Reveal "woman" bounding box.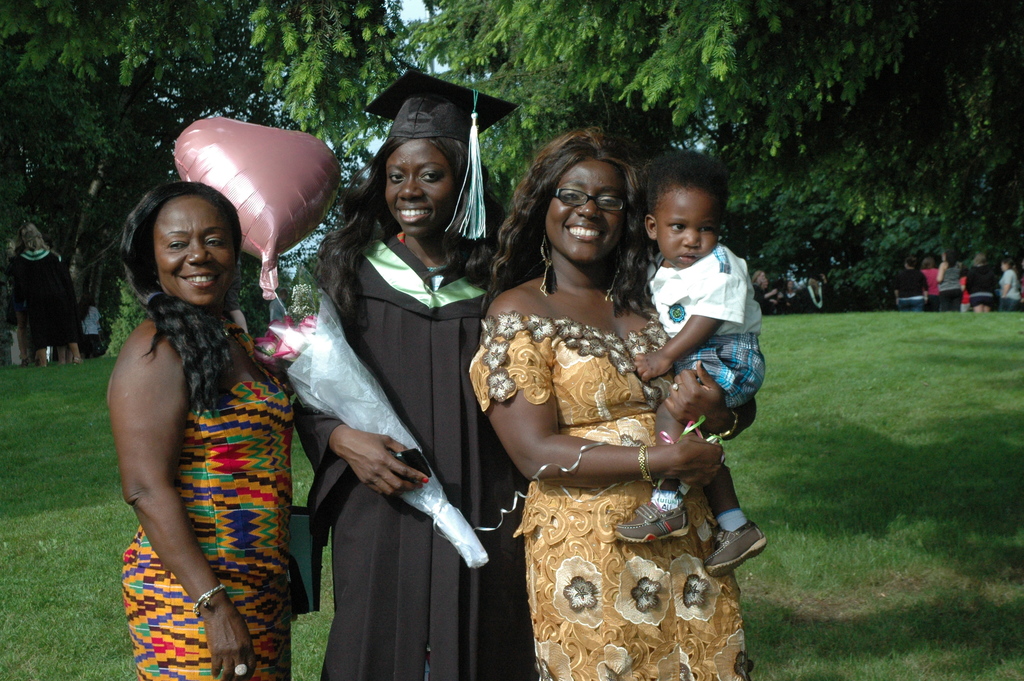
Revealed: crop(8, 222, 84, 372).
